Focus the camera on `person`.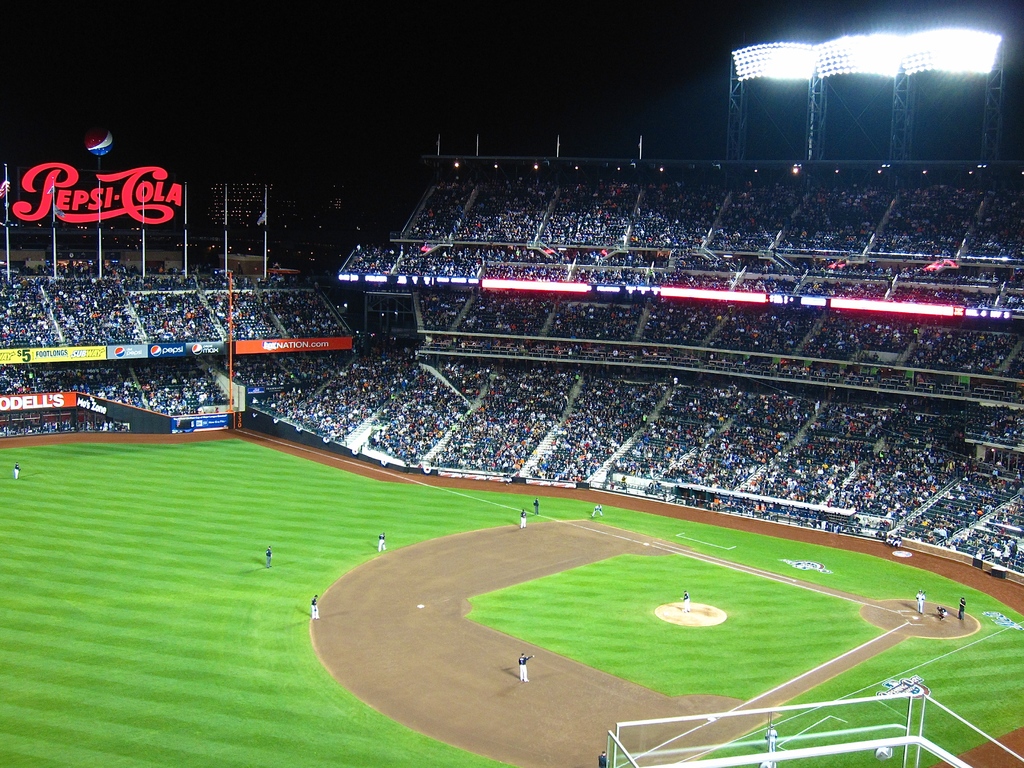
Focus region: 953, 591, 973, 622.
